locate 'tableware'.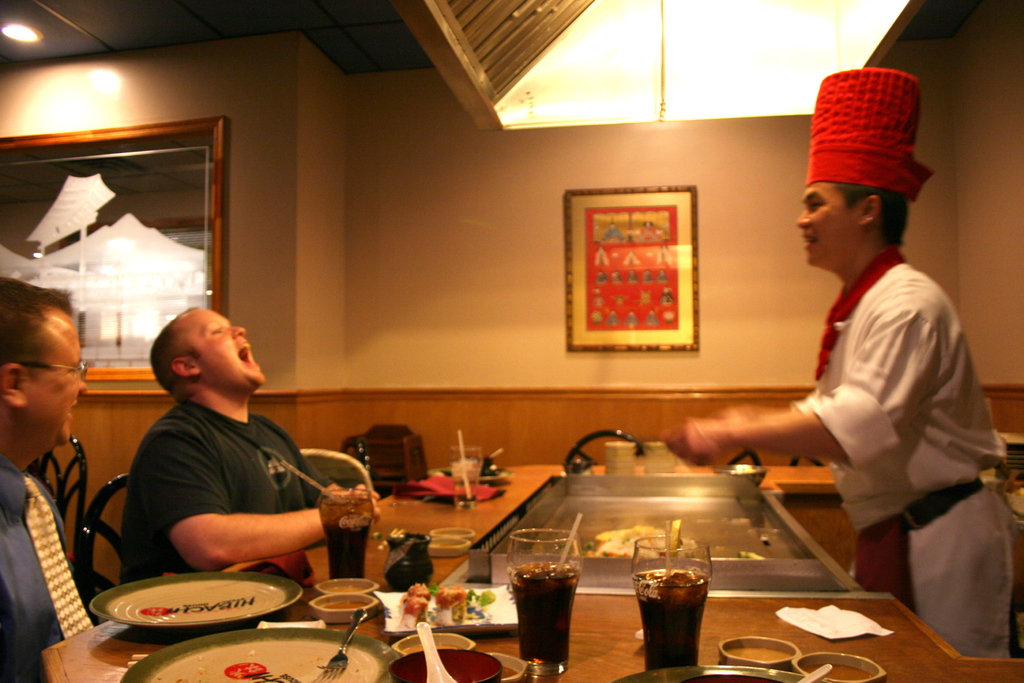
Bounding box: 430, 522, 475, 543.
